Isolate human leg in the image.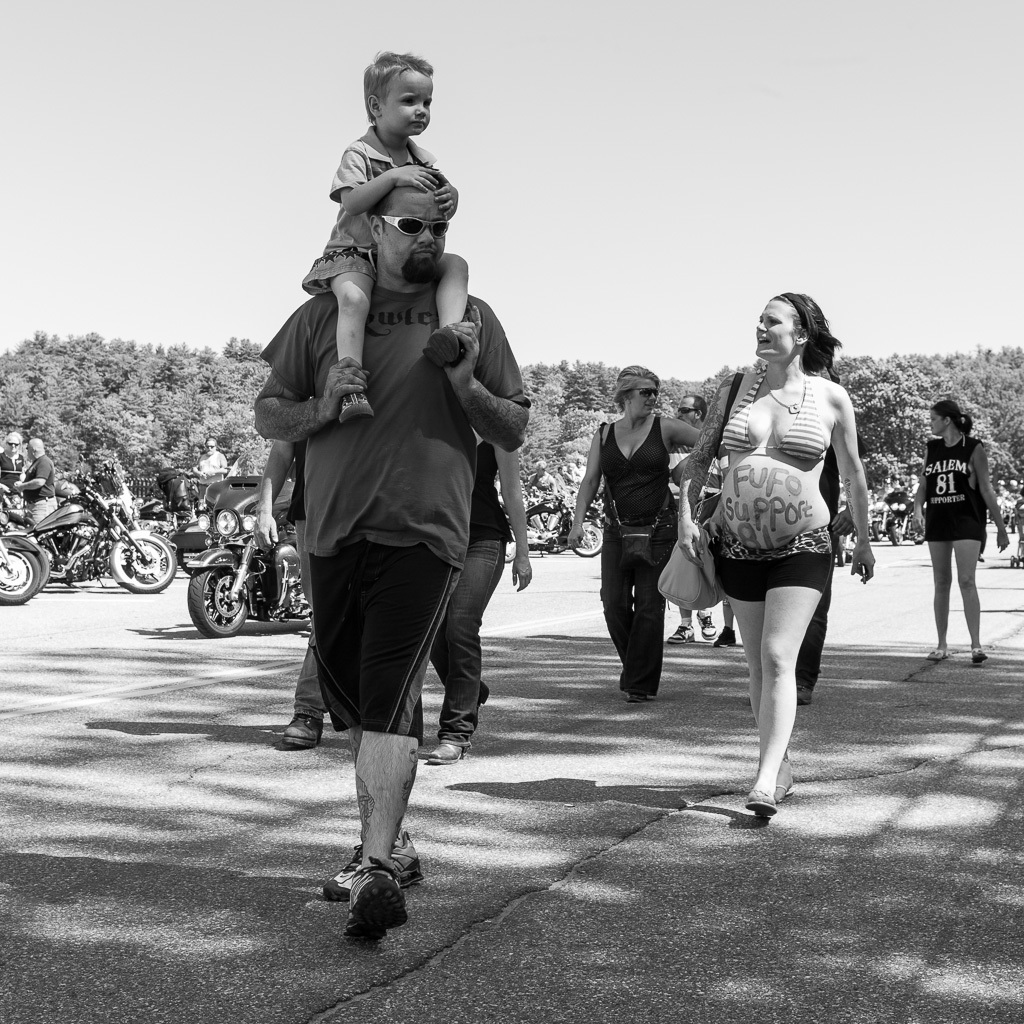
Isolated region: [x1=332, y1=267, x2=380, y2=422].
